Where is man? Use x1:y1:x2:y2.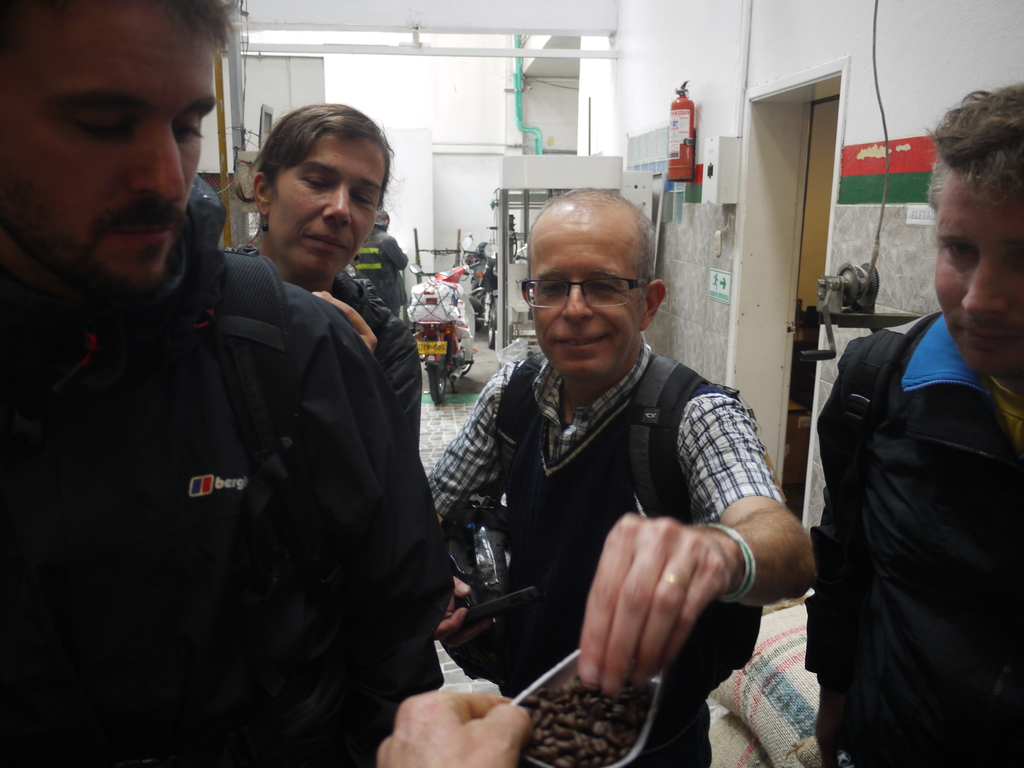
431:196:799:753.
